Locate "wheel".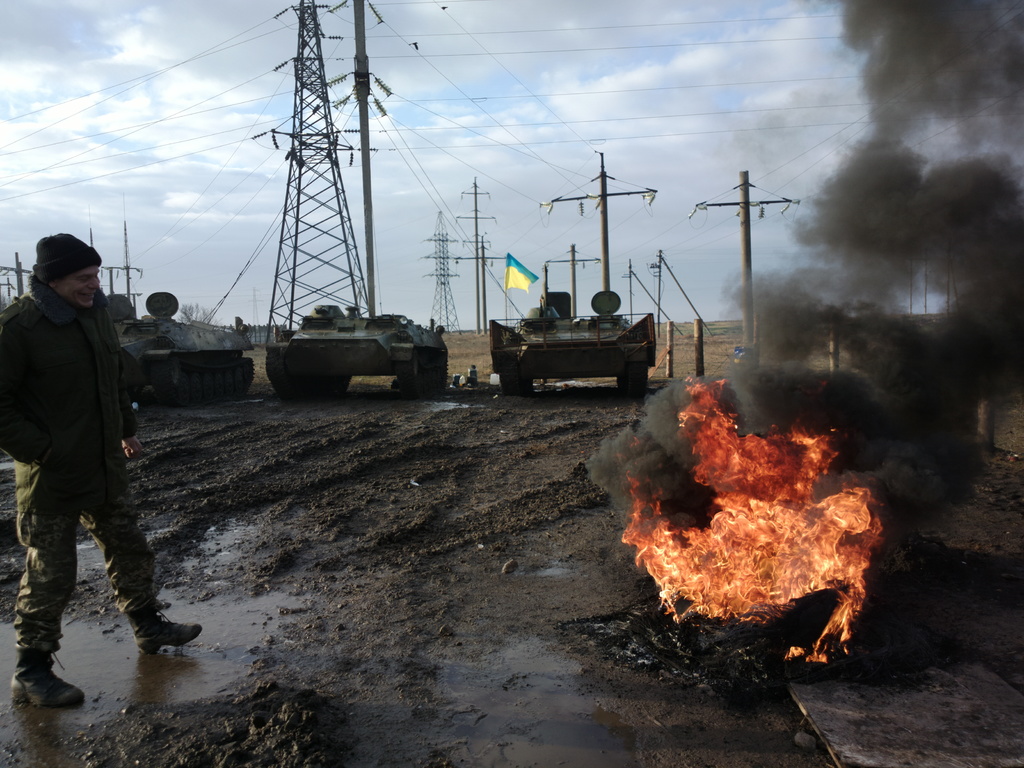
Bounding box: region(172, 363, 182, 378).
